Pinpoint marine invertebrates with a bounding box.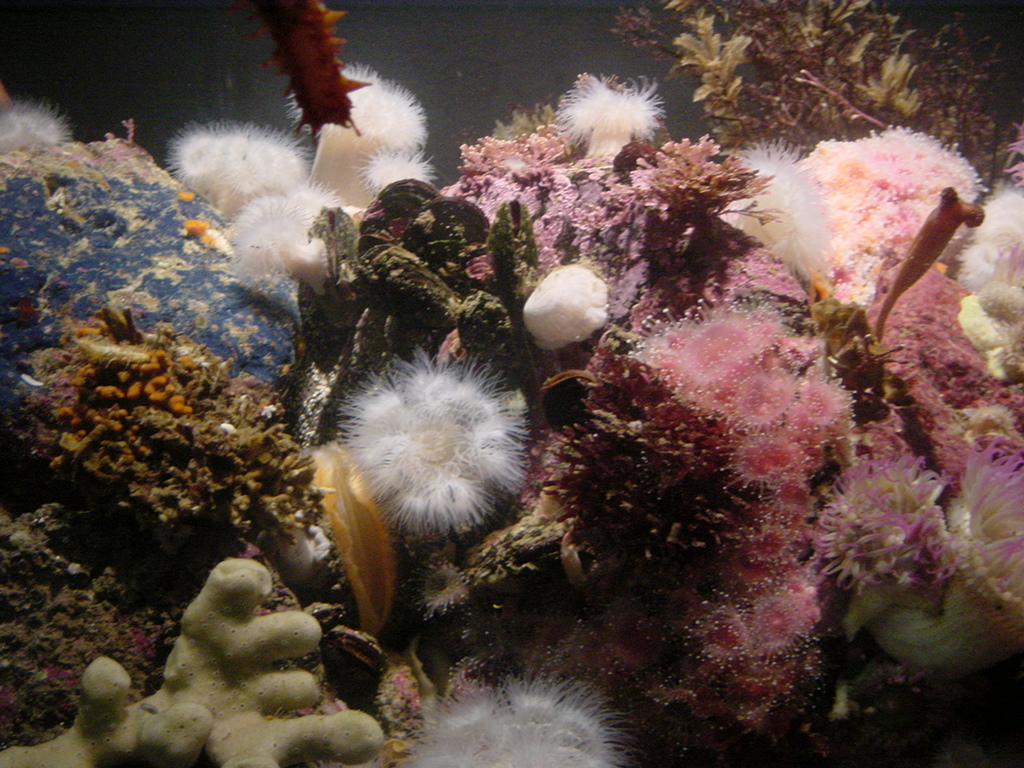
bbox(0, 514, 394, 767).
